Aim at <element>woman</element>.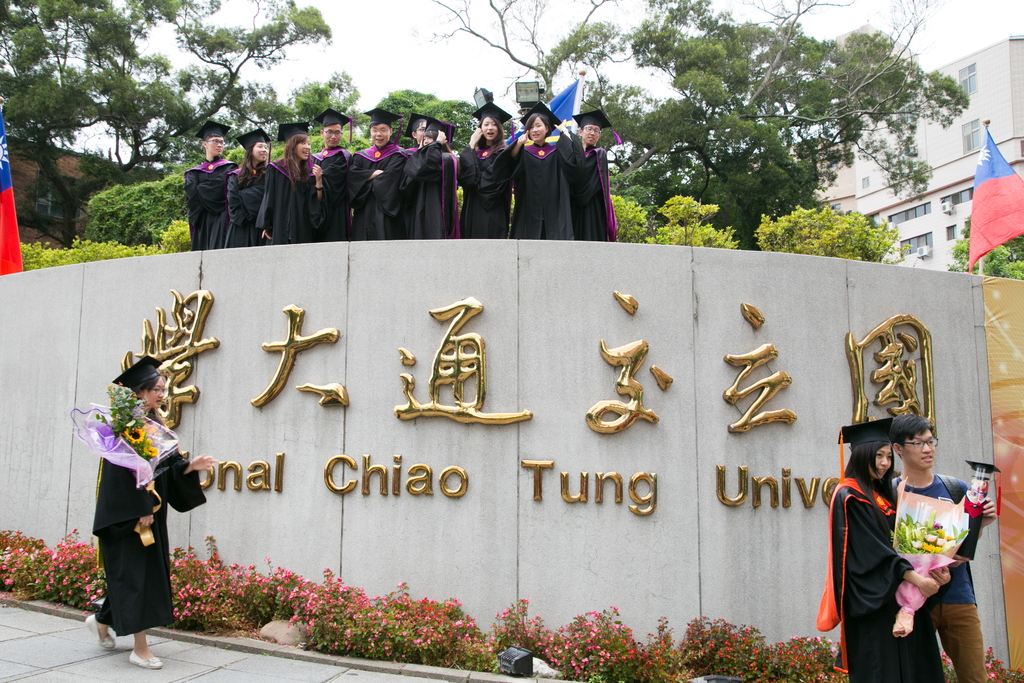
Aimed at box(255, 119, 328, 245).
